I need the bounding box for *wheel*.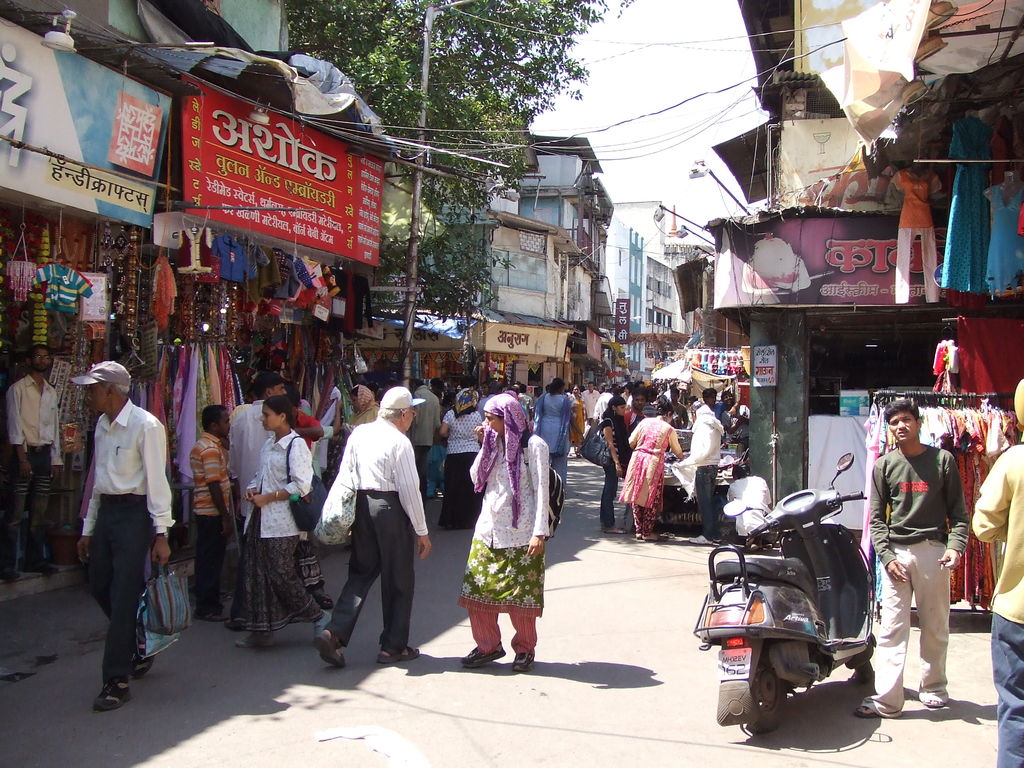
Here it is: [x1=847, y1=637, x2=878, y2=685].
